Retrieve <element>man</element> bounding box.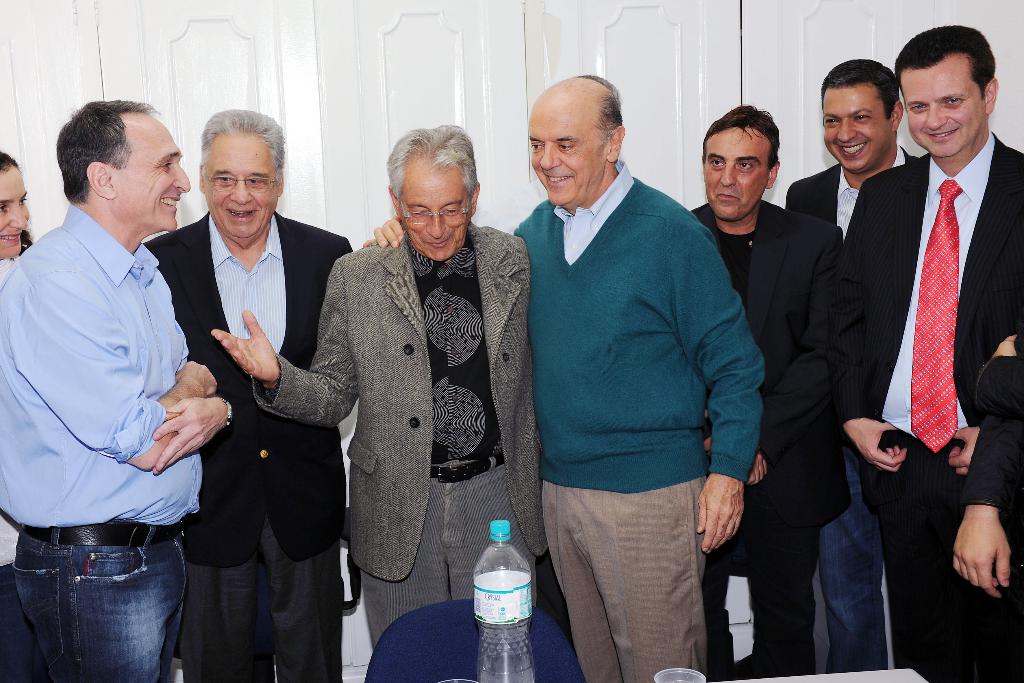
Bounding box: select_region(356, 70, 767, 682).
